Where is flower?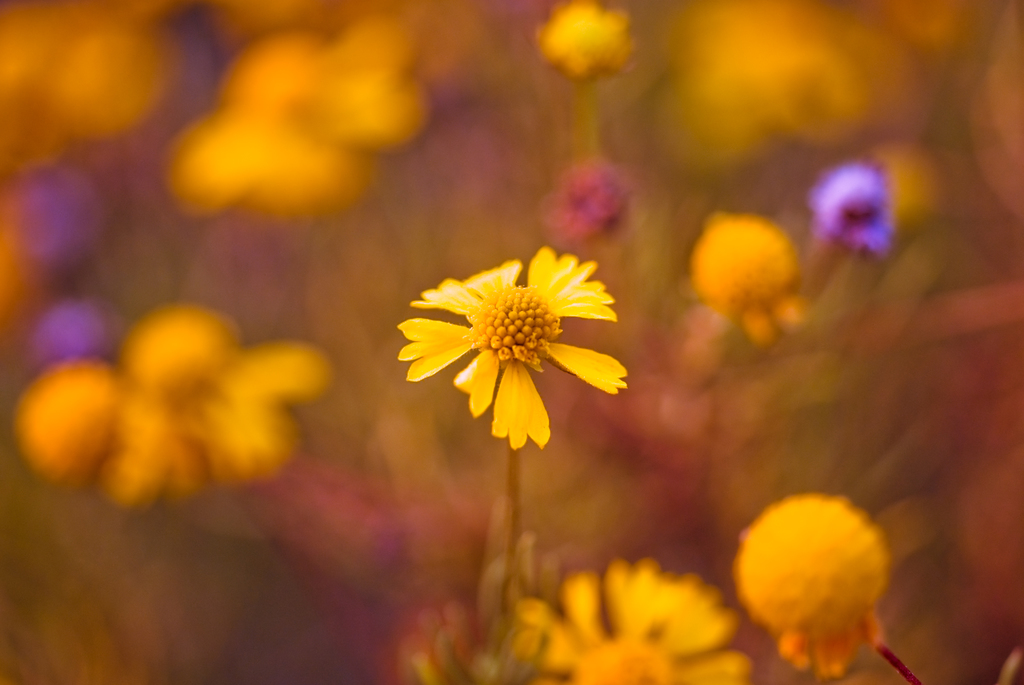
<bbox>728, 492, 893, 676</bbox>.
